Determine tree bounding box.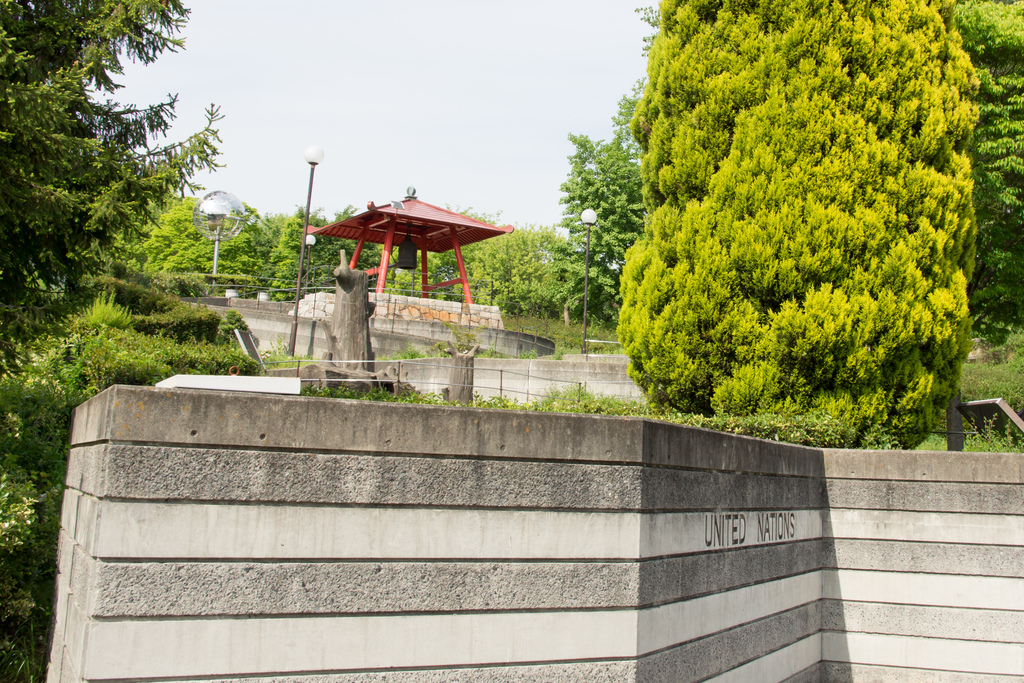
Determined: 397 237 452 298.
